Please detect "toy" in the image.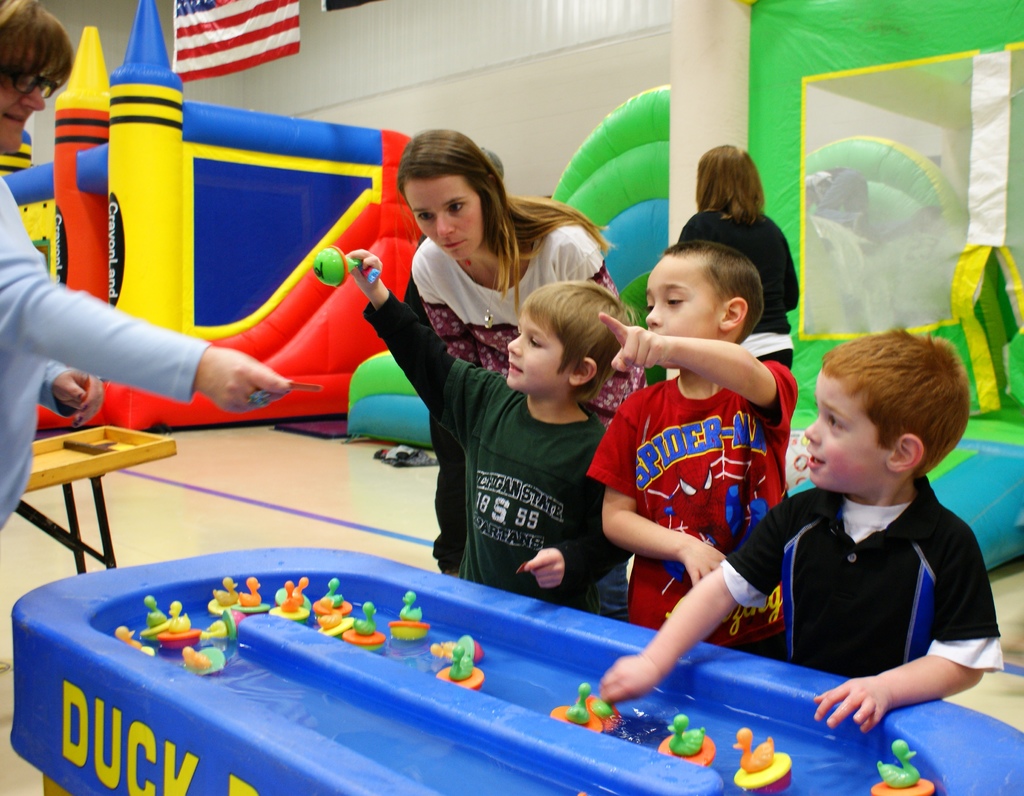
360:262:378:279.
